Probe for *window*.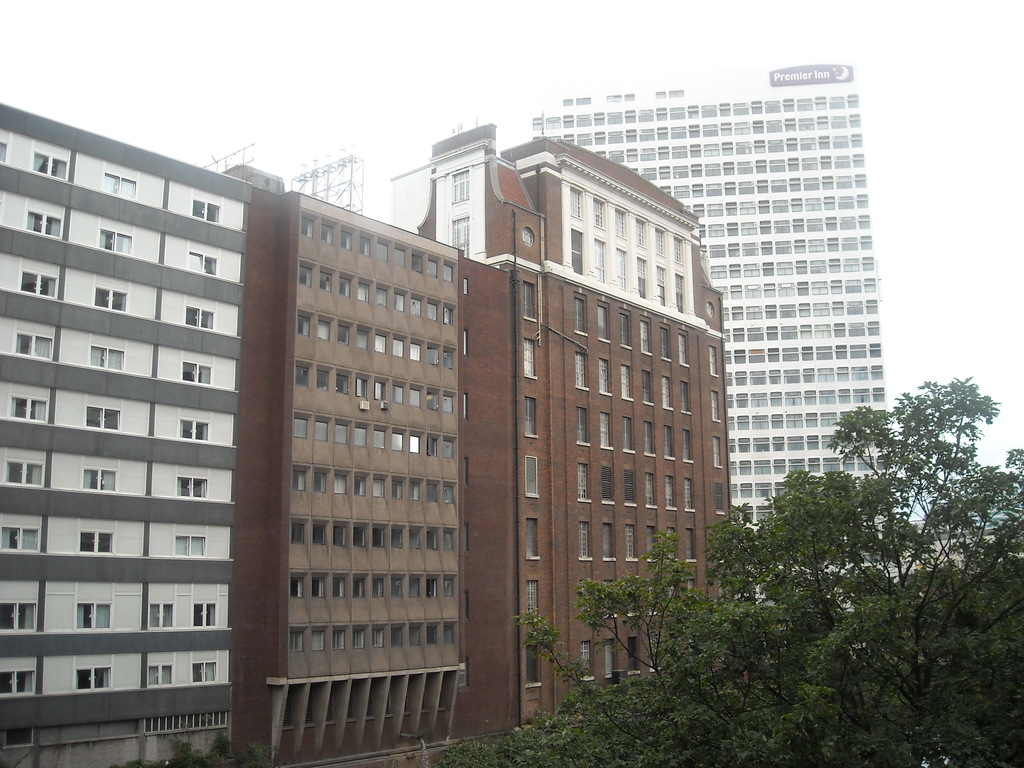
Probe result: [left=605, top=94, right=620, bottom=102].
